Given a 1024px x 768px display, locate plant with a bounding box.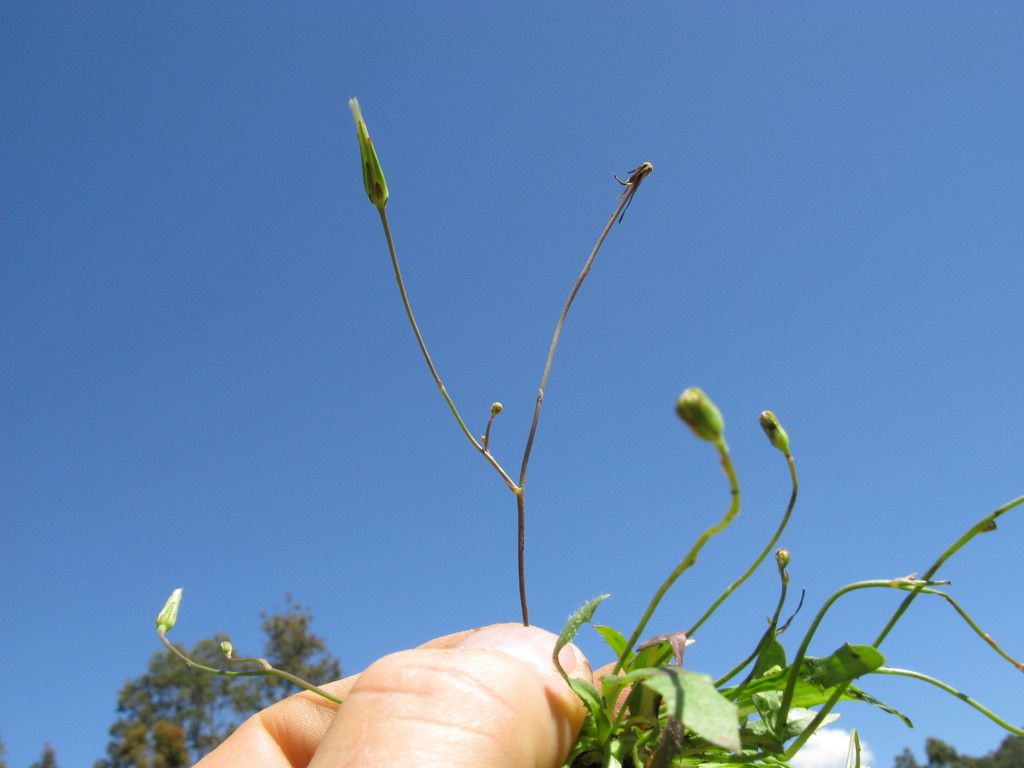
Located: x1=155 y1=92 x2=1023 y2=767.
